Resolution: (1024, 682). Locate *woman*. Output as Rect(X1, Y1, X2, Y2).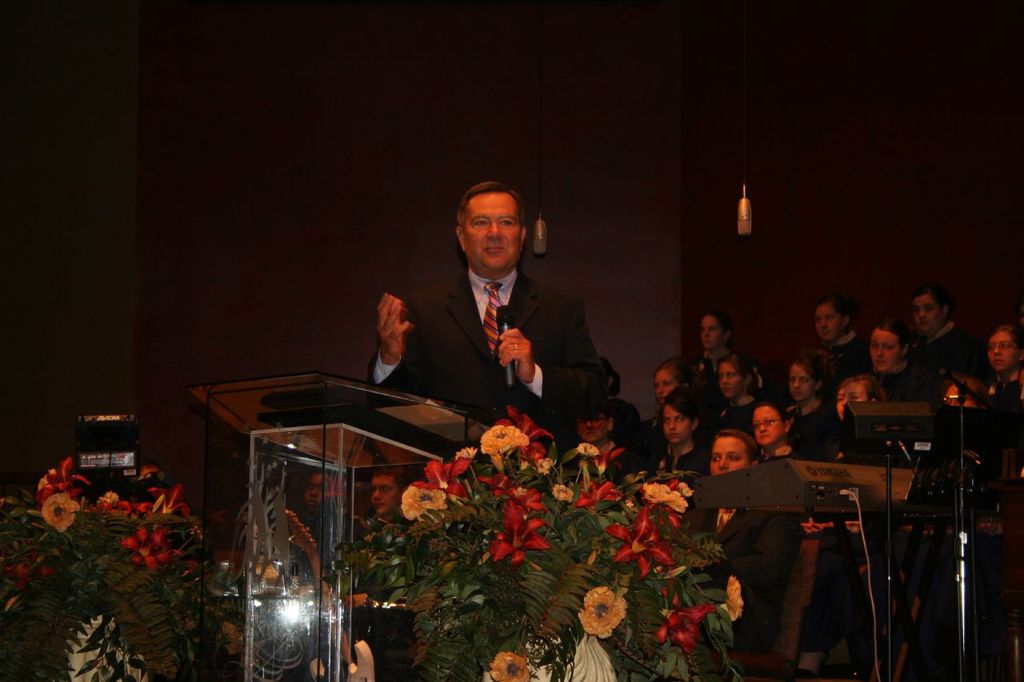
Rect(813, 378, 895, 452).
